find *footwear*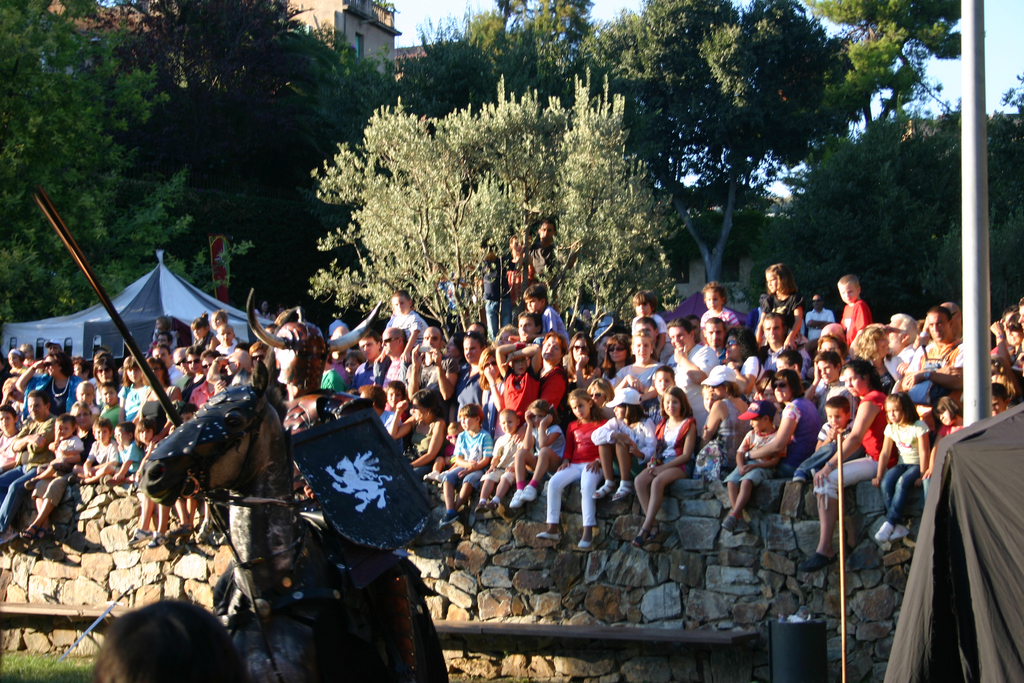
<box>739,519,752,532</box>
